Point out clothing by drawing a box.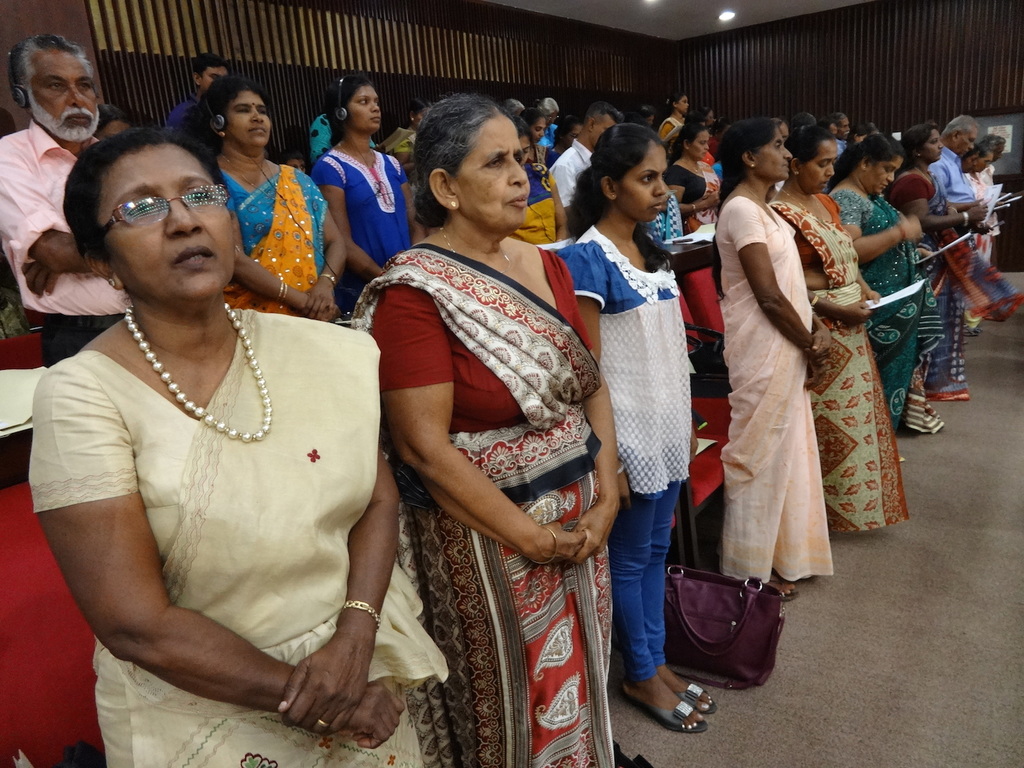
<bbox>831, 182, 923, 431</bbox>.
